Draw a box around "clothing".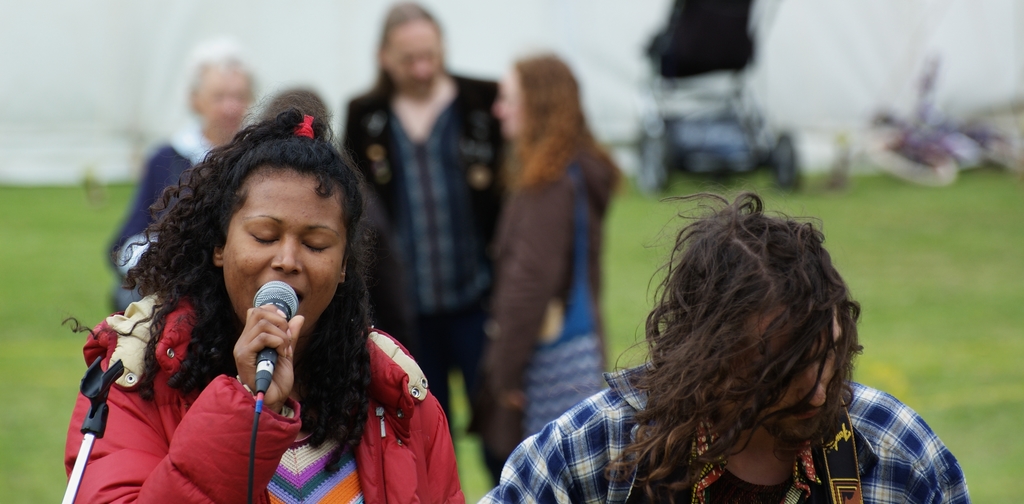
(338,81,533,439).
